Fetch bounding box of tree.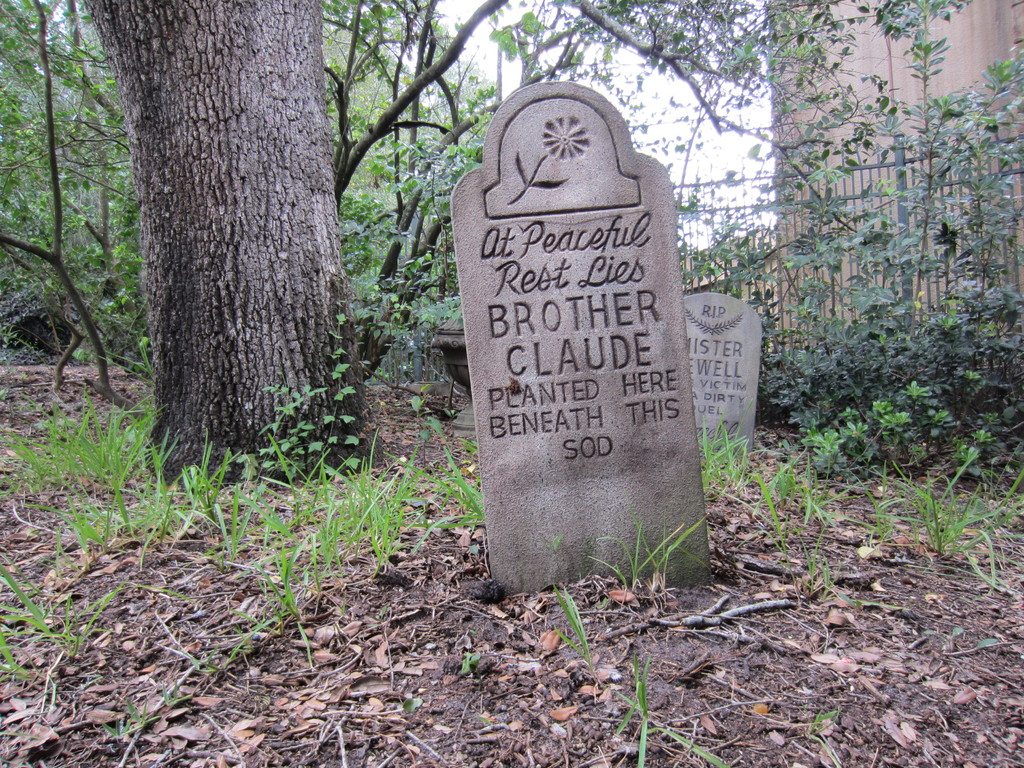
Bbox: (93, 2, 404, 474).
